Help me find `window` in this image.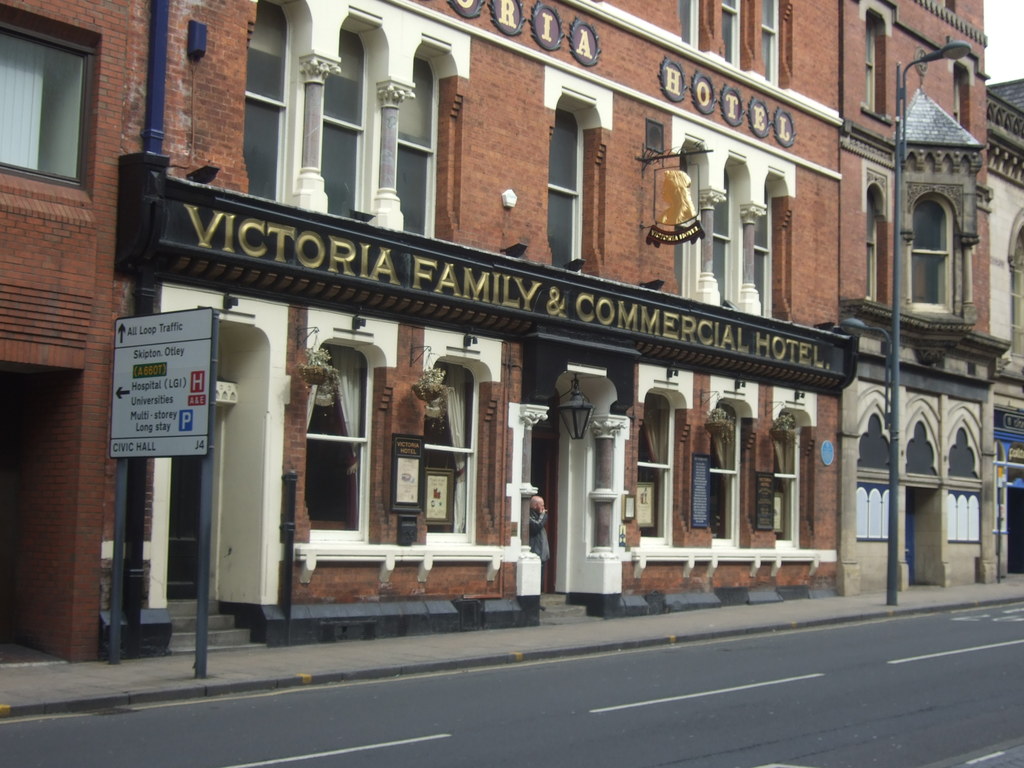
Found it: 244,0,288,205.
